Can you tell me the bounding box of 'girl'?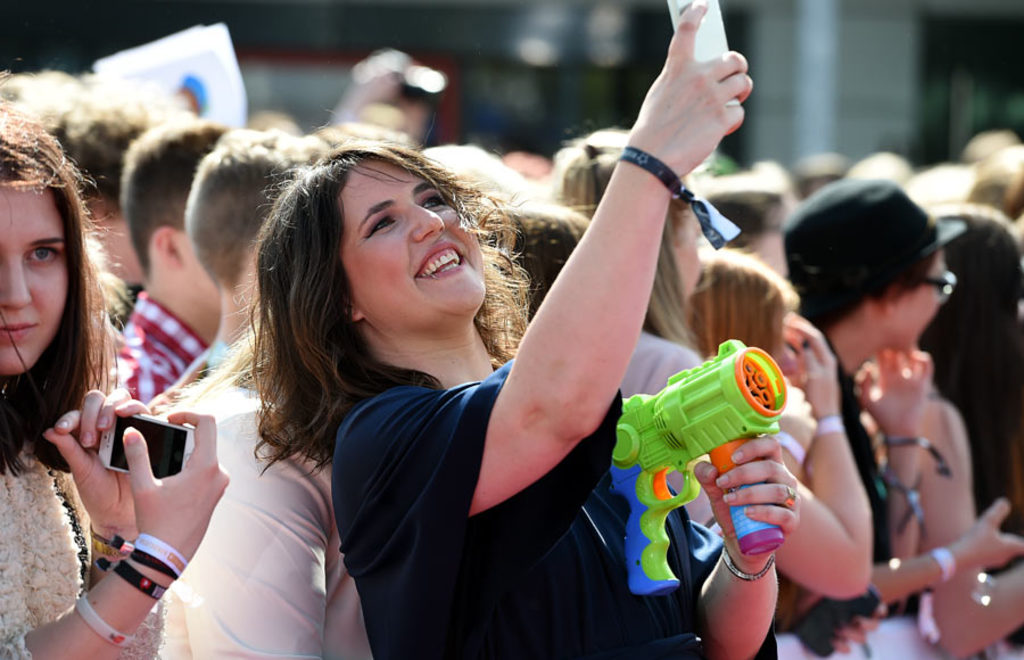
782:176:960:607.
